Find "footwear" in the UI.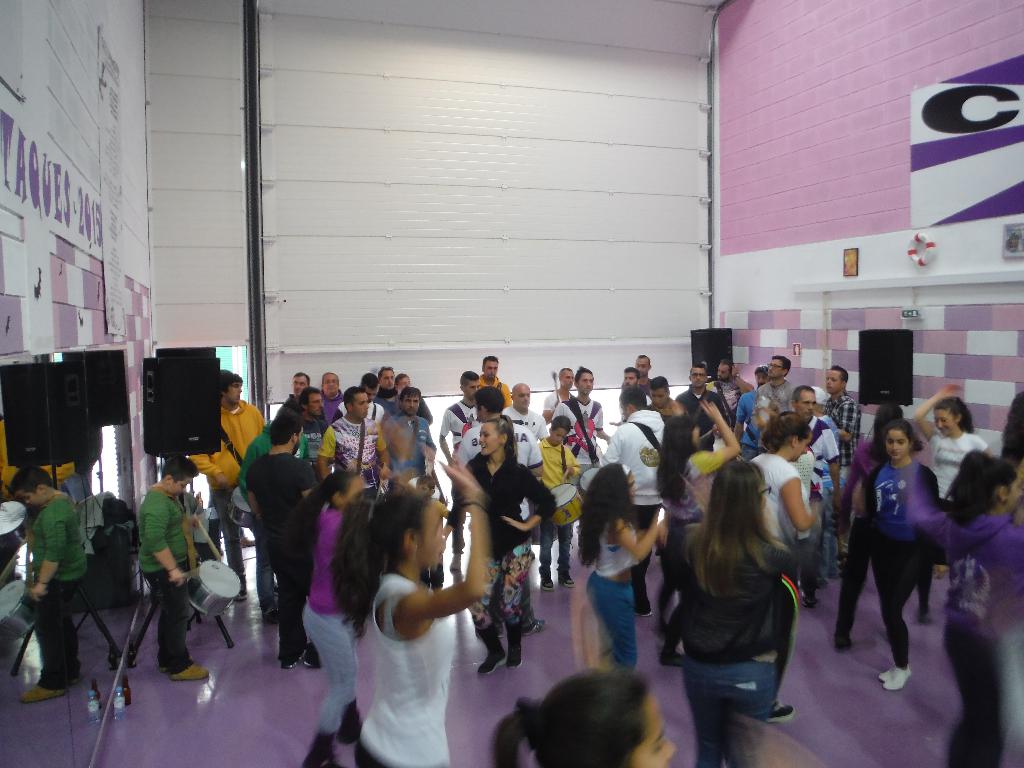
UI element at BBox(879, 671, 911, 680).
